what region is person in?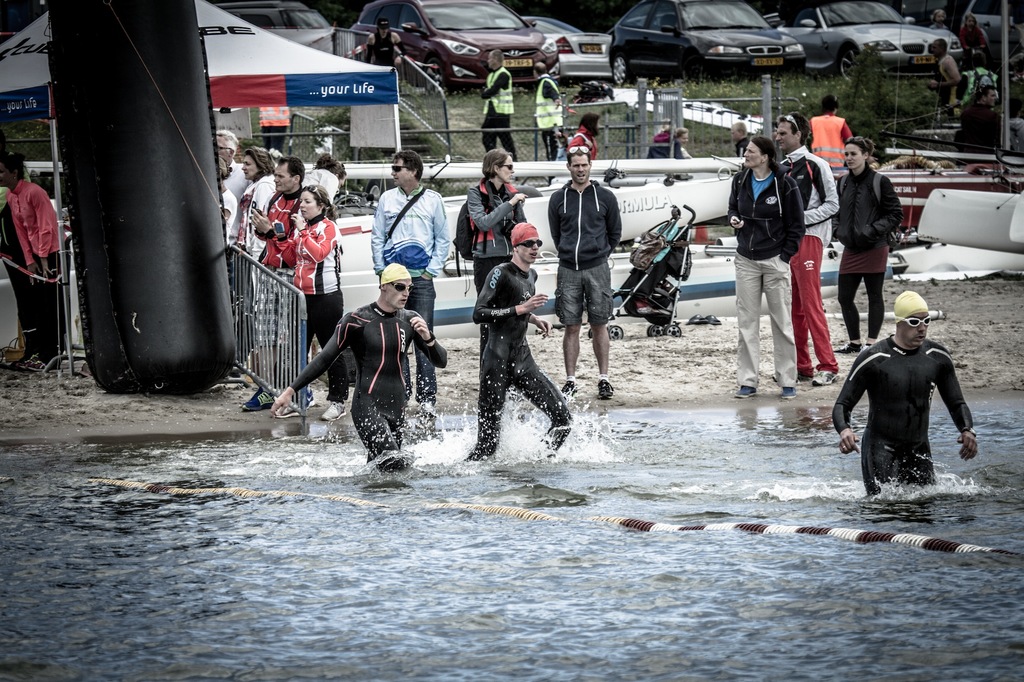
bbox=(273, 269, 454, 466).
